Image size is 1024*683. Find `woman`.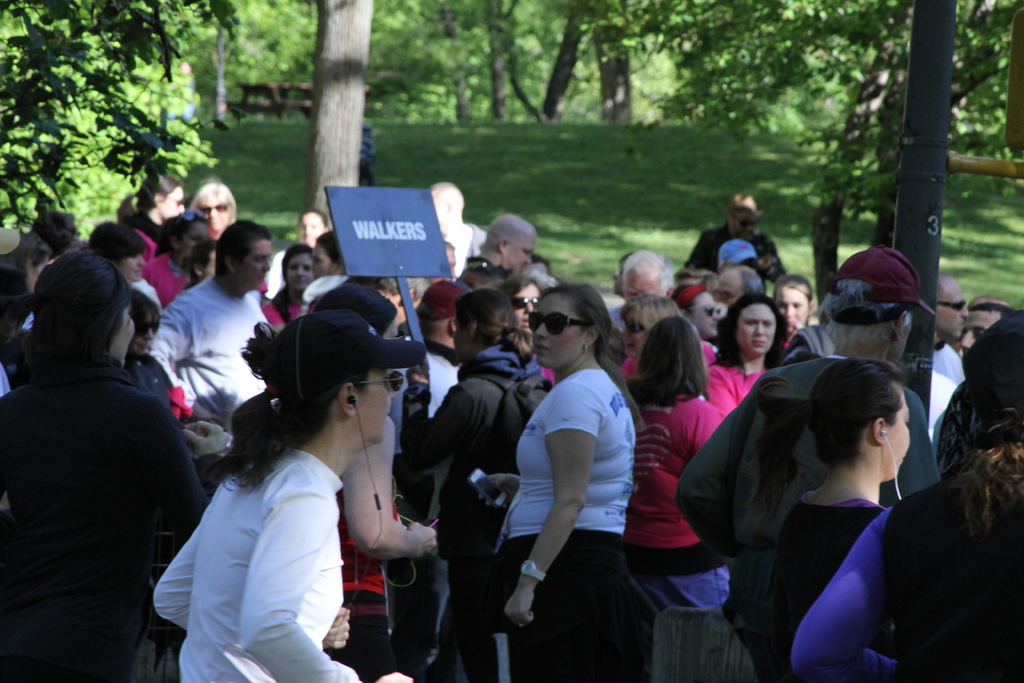
[x1=615, y1=317, x2=736, y2=623].
